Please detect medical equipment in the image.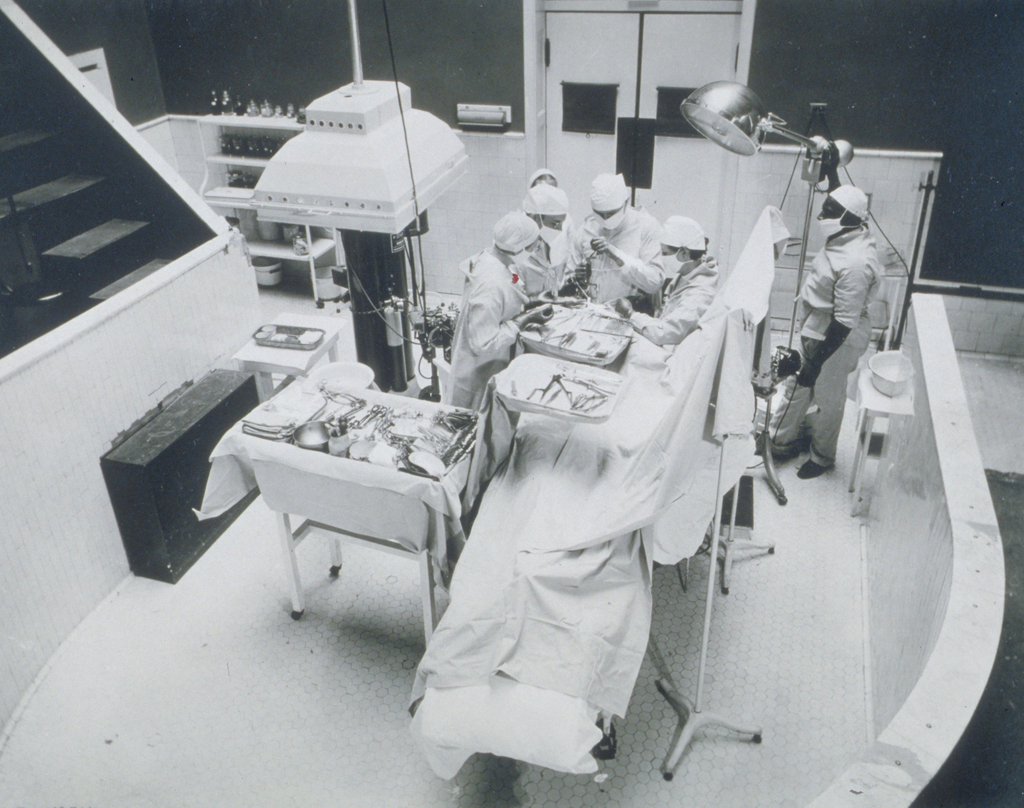
495,356,631,433.
